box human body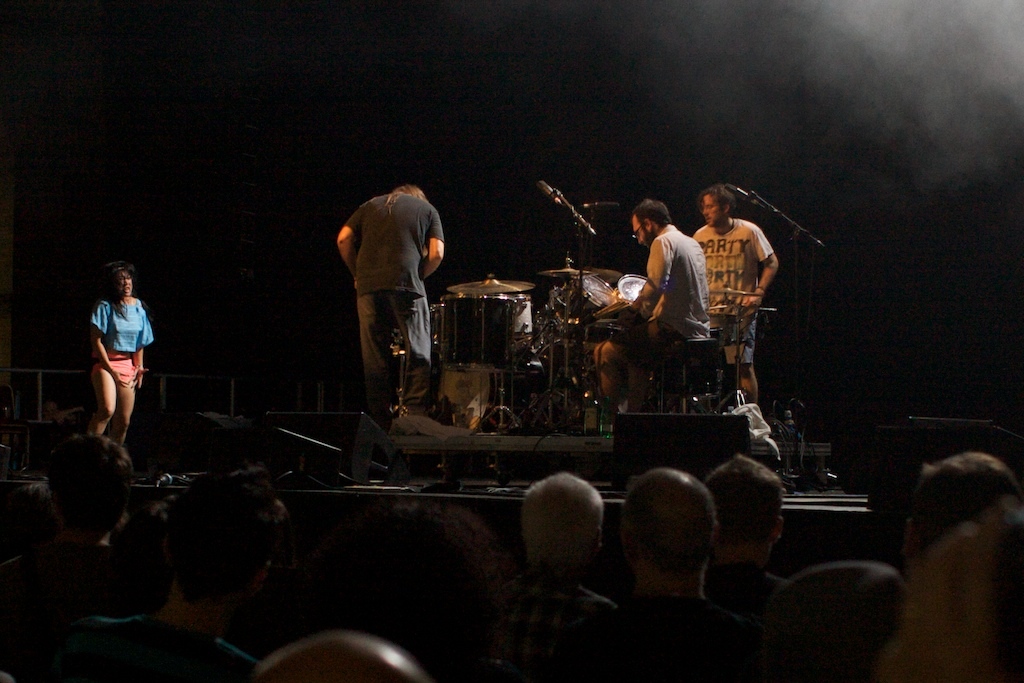
(left=75, top=242, right=149, bottom=456)
